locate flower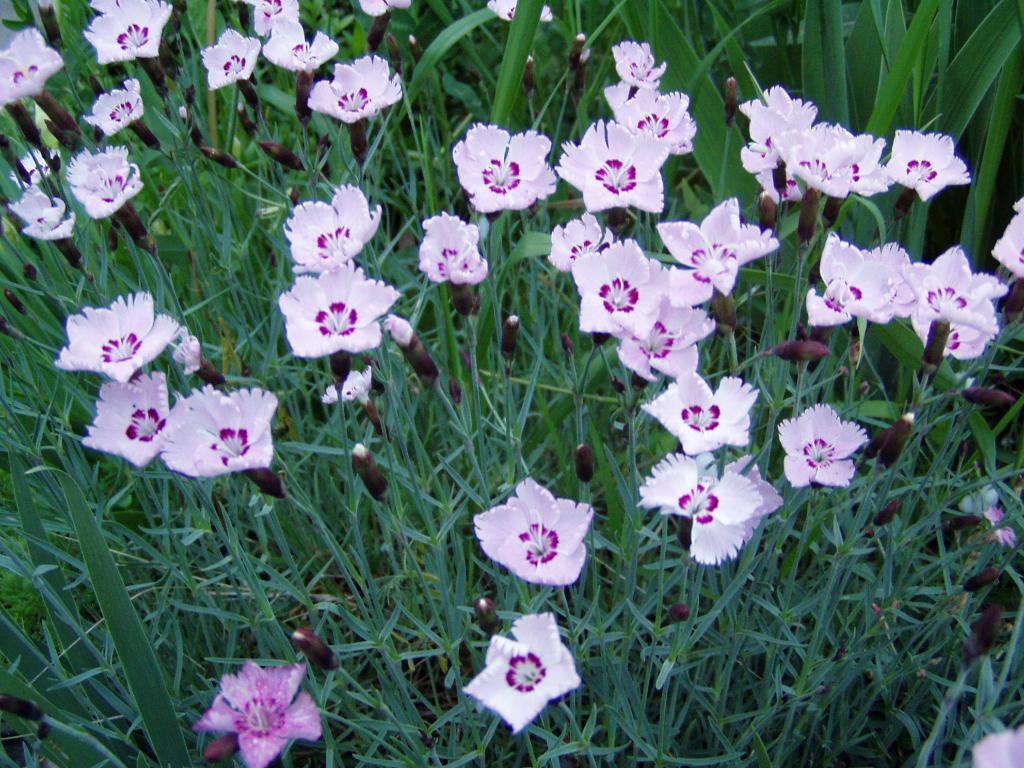
x1=156, y1=380, x2=278, y2=479
